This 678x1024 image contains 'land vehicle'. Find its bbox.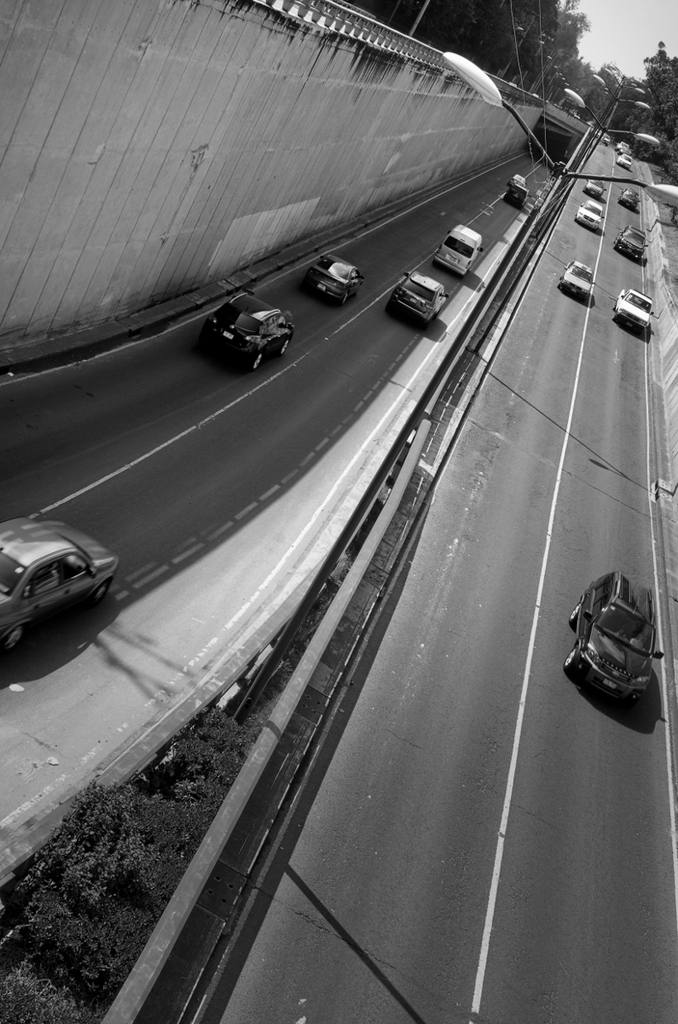
{"left": 501, "top": 184, "right": 534, "bottom": 211}.
